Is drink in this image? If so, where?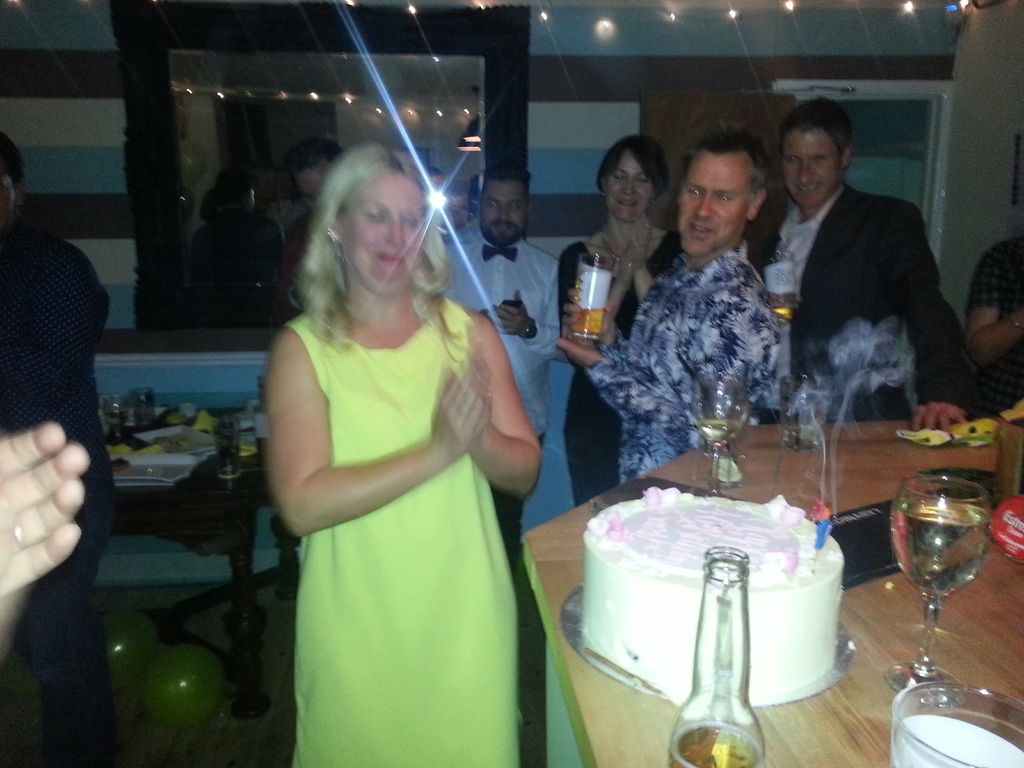
Yes, at bbox(771, 302, 799, 323).
